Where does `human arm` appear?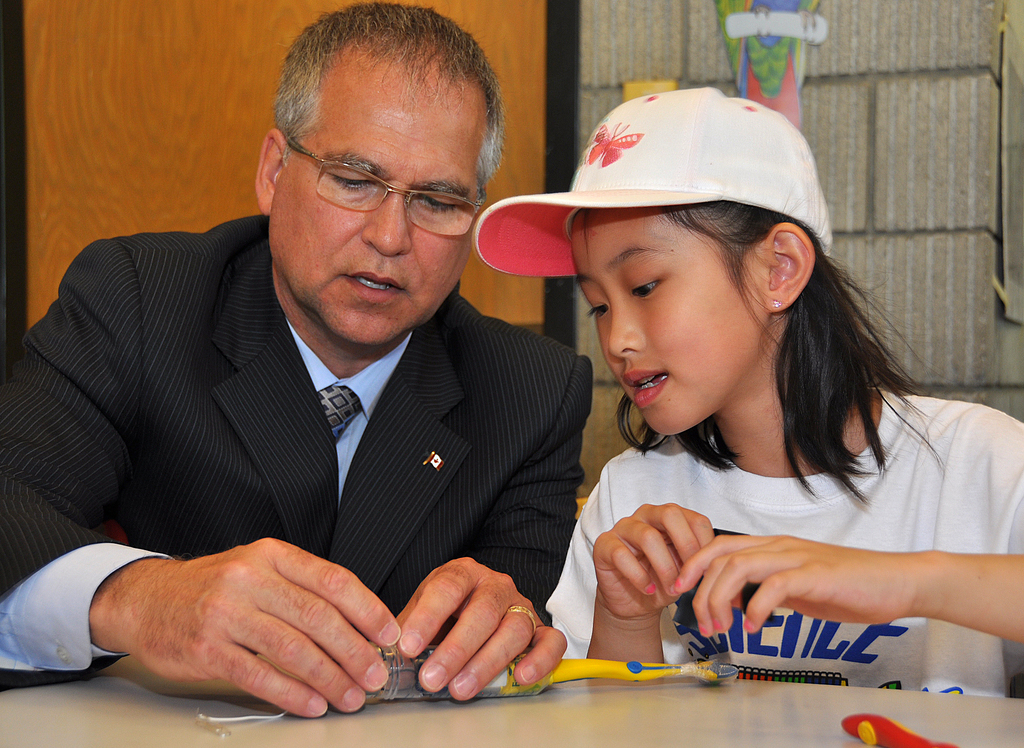
Appears at l=385, t=355, r=591, b=699.
